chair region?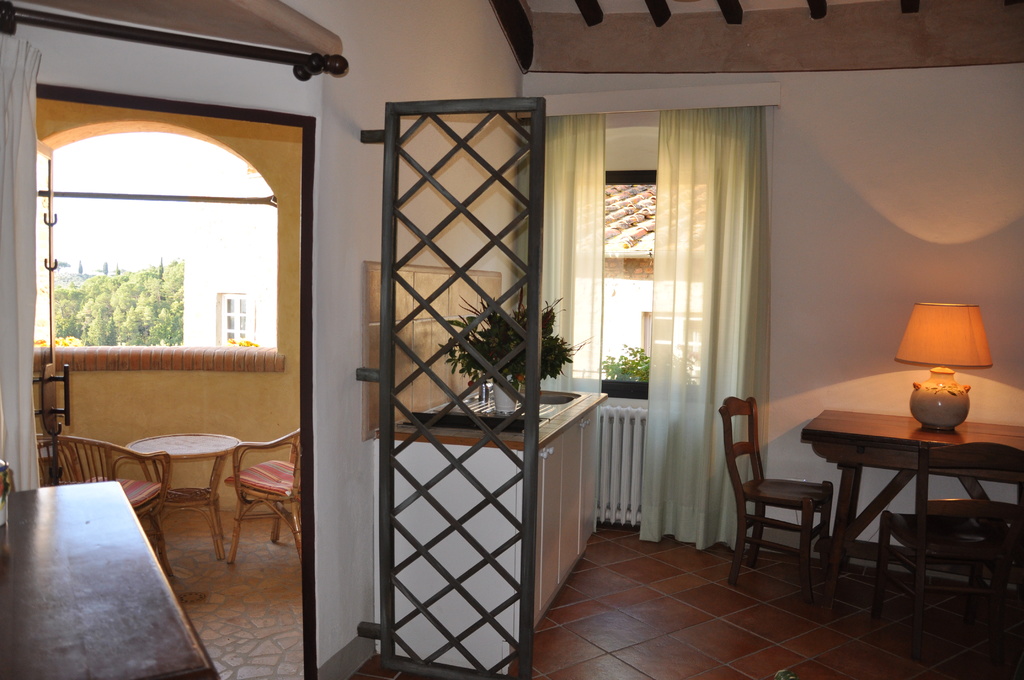
221,434,299,572
